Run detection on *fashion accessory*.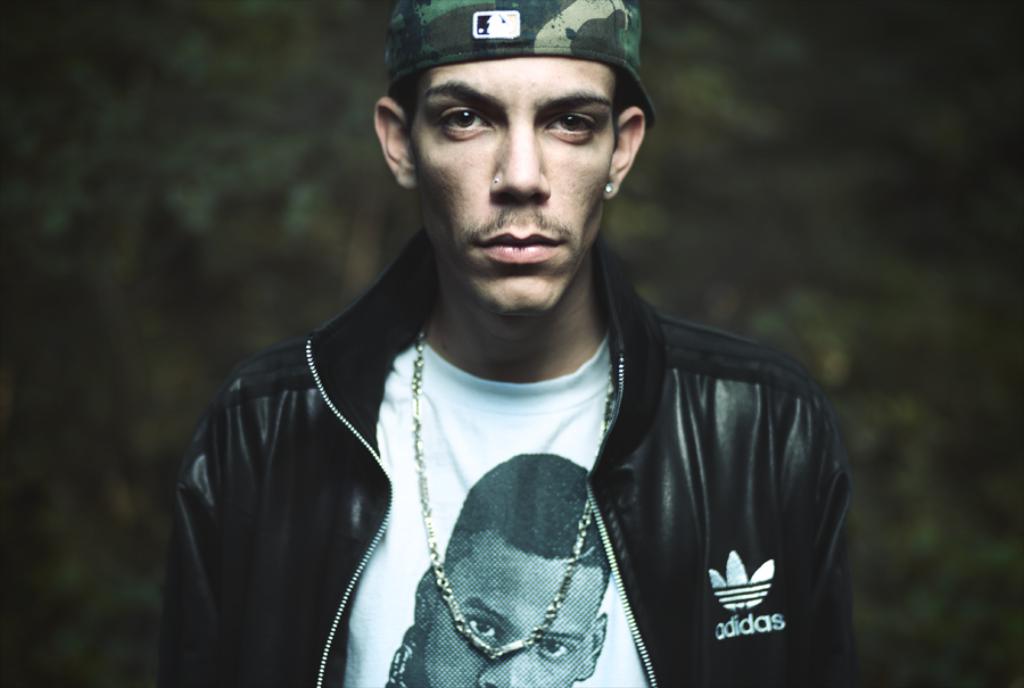
Result: (left=412, top=323, right=616, bottom=662).
